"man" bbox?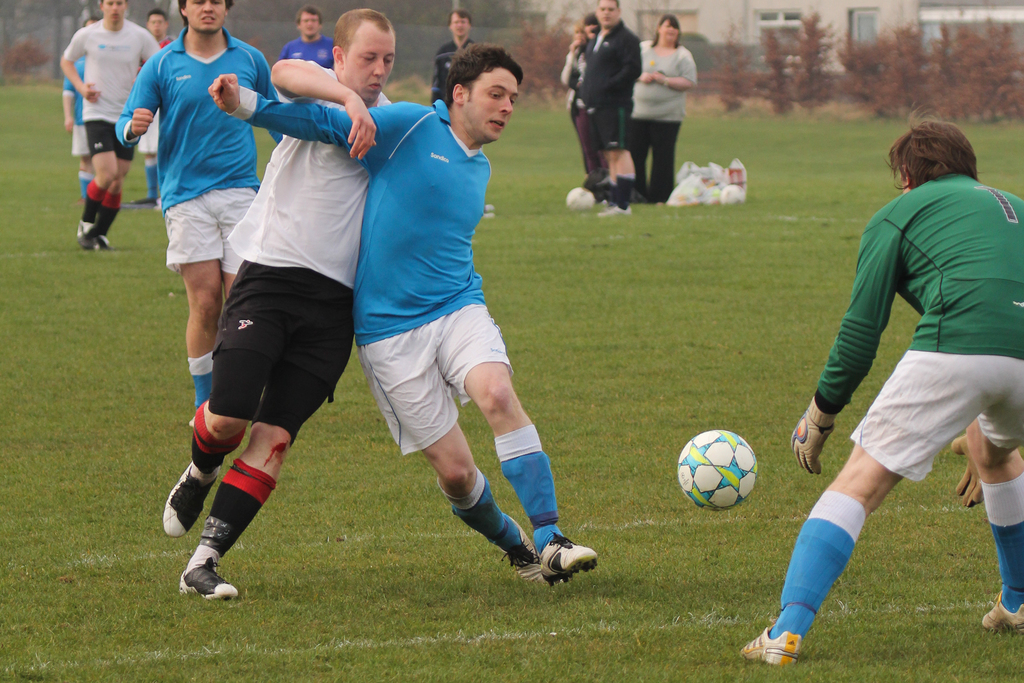
[x1=431, y1=5, x2=471, y2=106]
